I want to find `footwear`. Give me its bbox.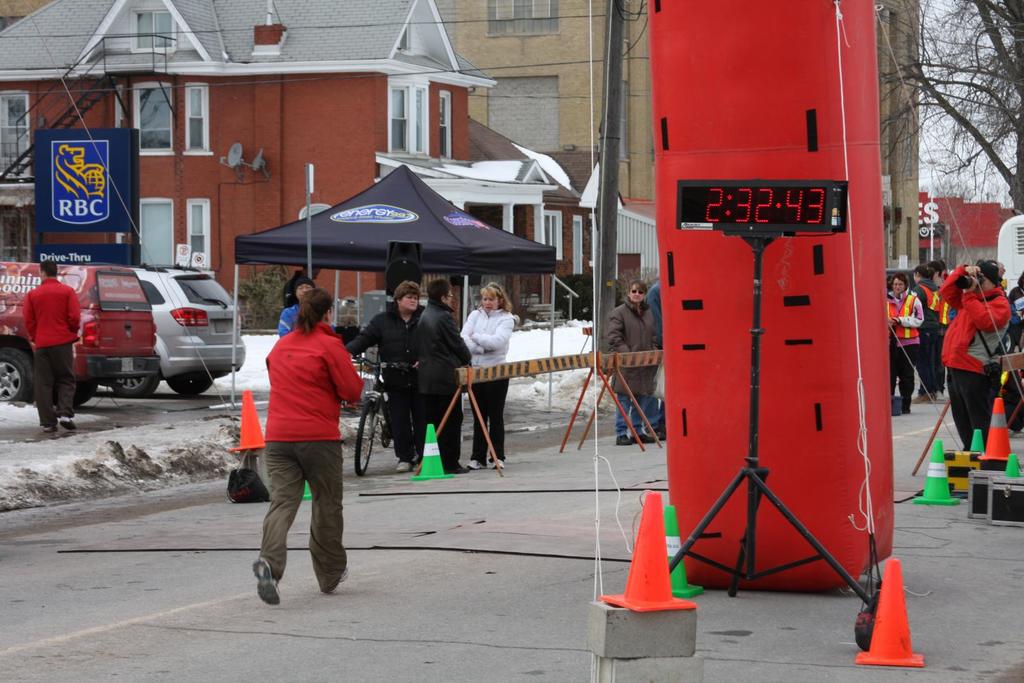
bbox=[900, 401, 911, 412].
